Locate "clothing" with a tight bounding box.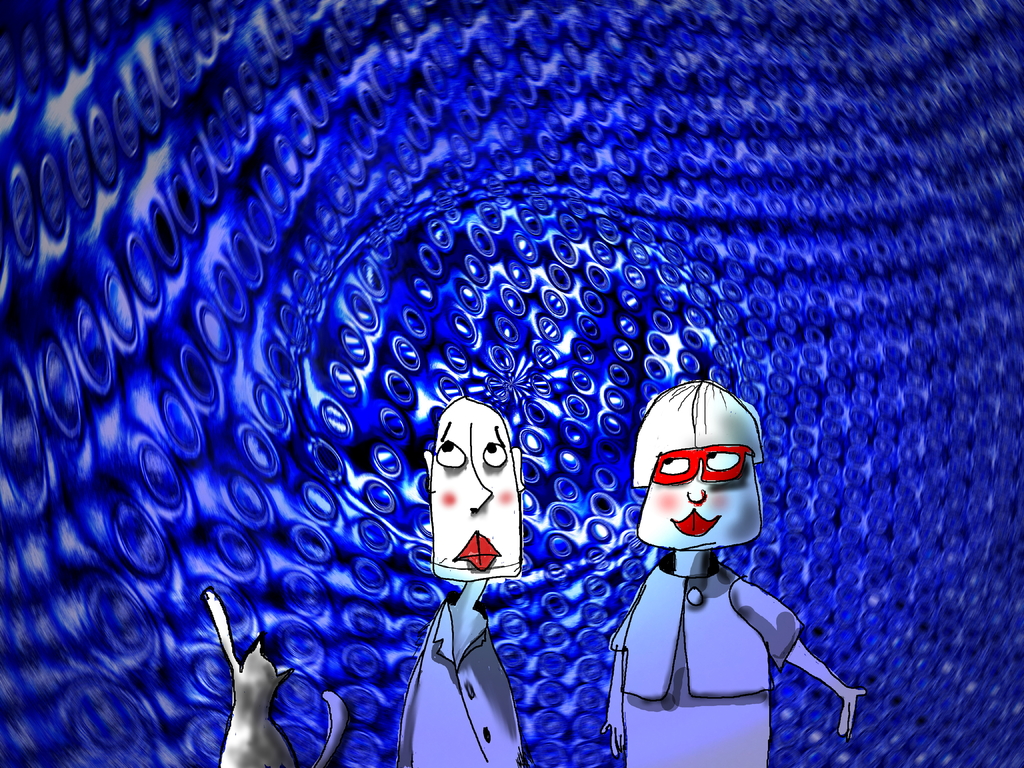
[612,555,802,765].
